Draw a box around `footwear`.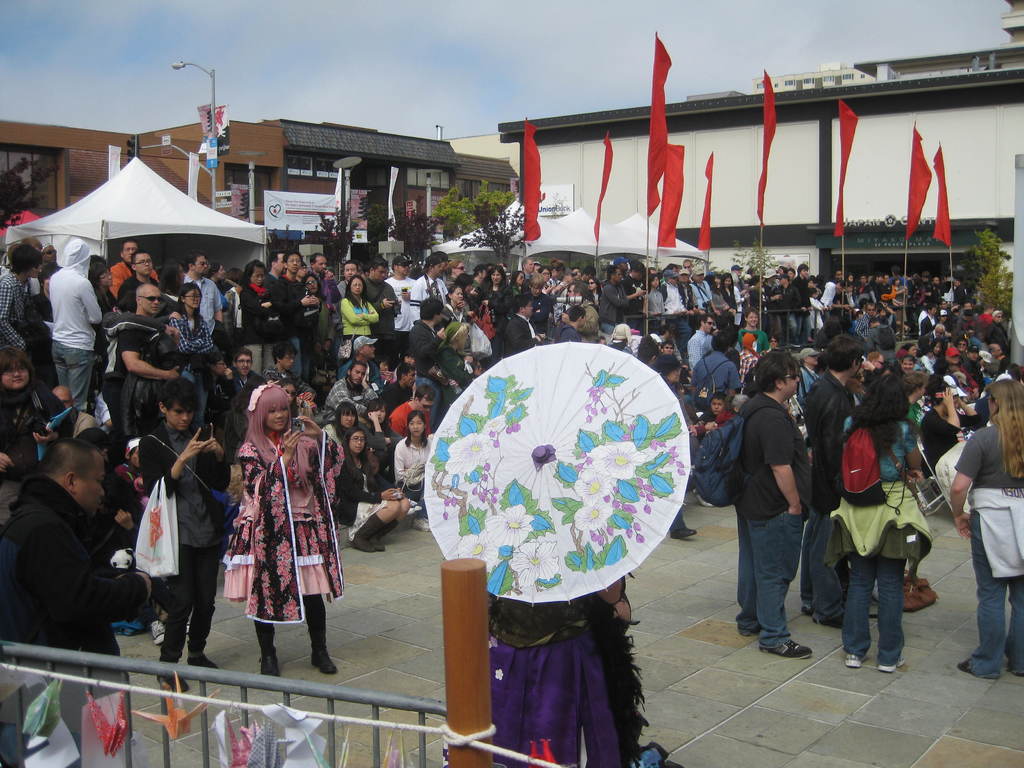
BBox(184, 643, 218, 665).
